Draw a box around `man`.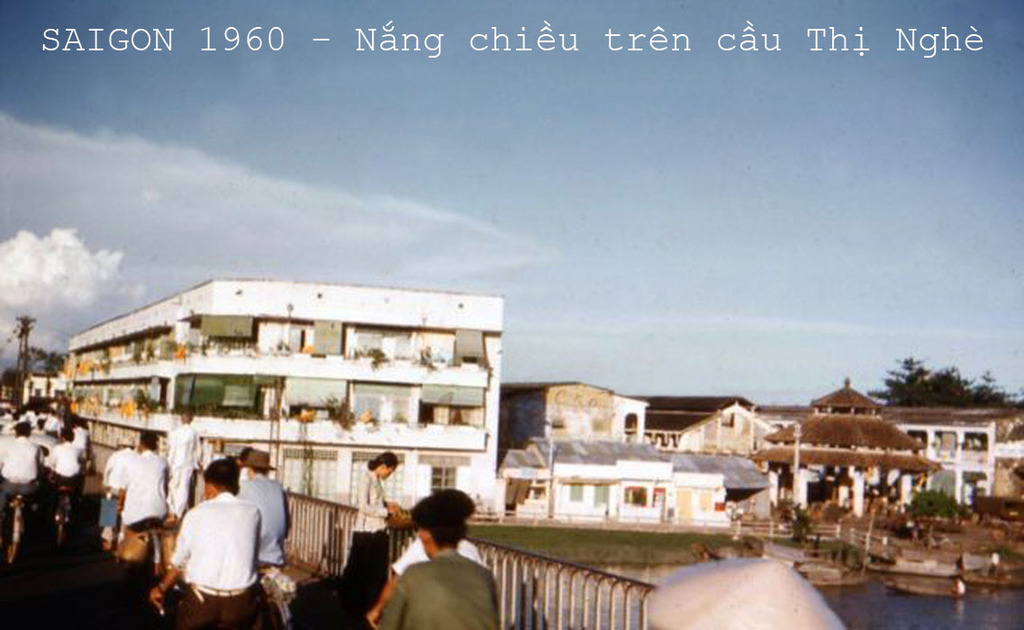
region(101, 431, 140, 546).
